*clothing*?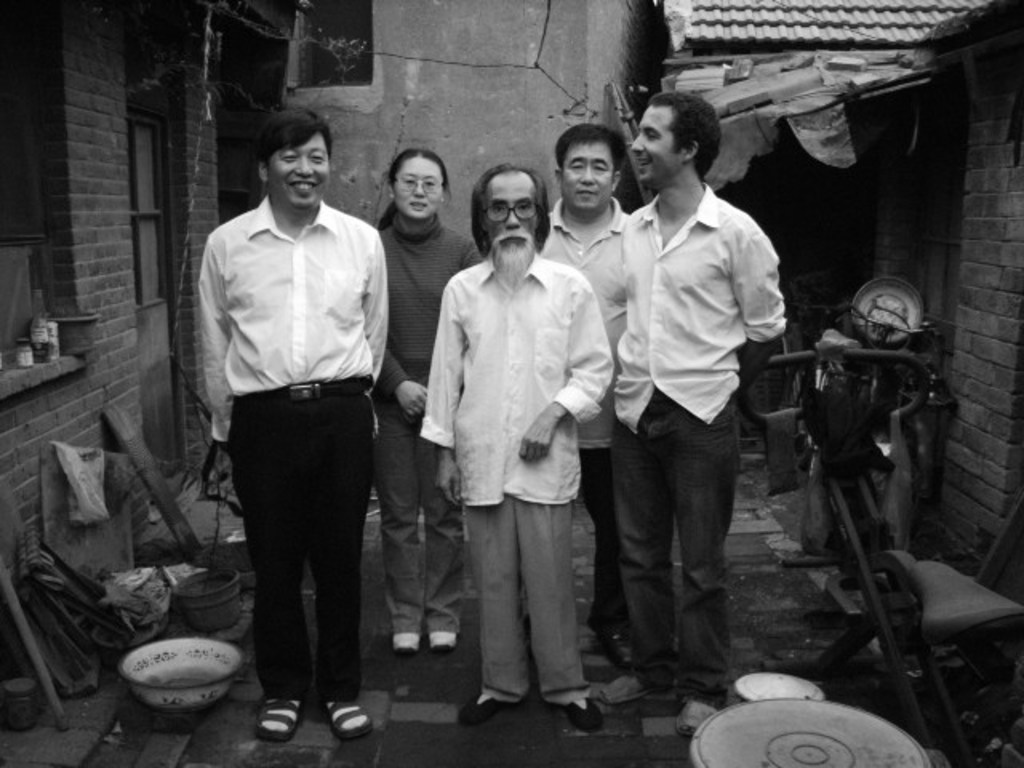
371, 208, 486, 637
